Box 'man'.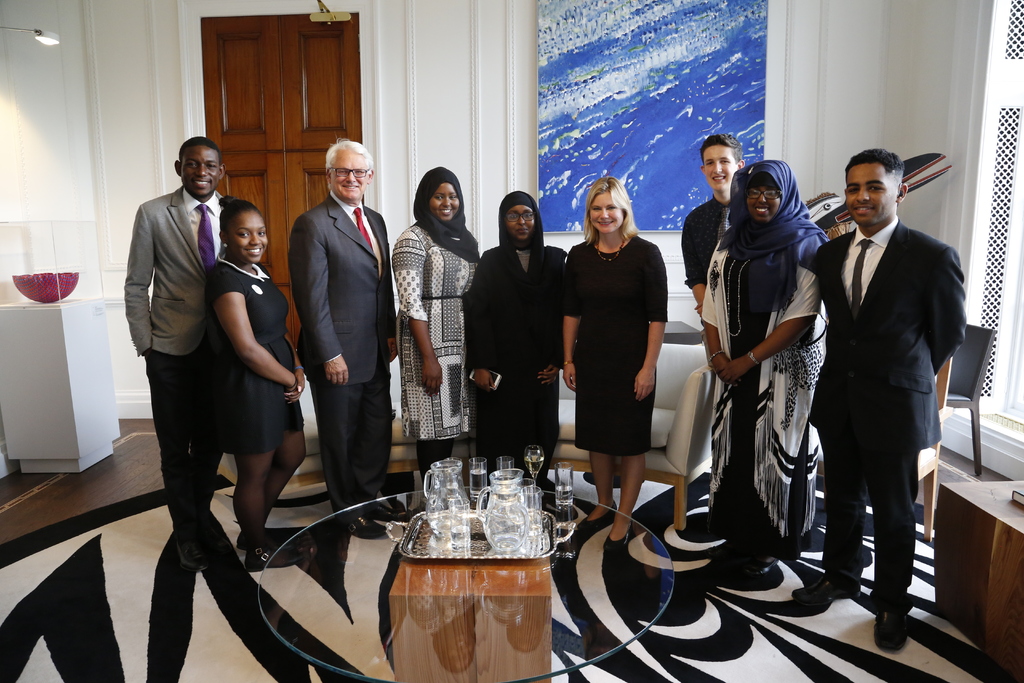
(676, 131, 746, 315).
